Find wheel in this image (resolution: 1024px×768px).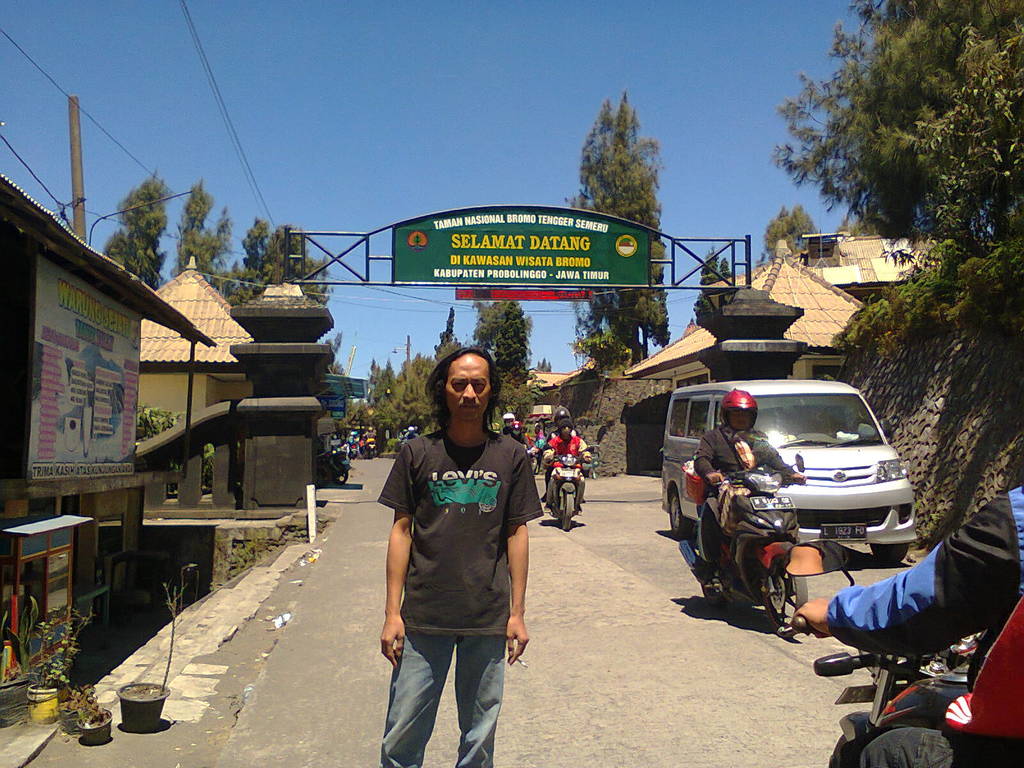
left=659, top=488, right=684, bottom=536.
